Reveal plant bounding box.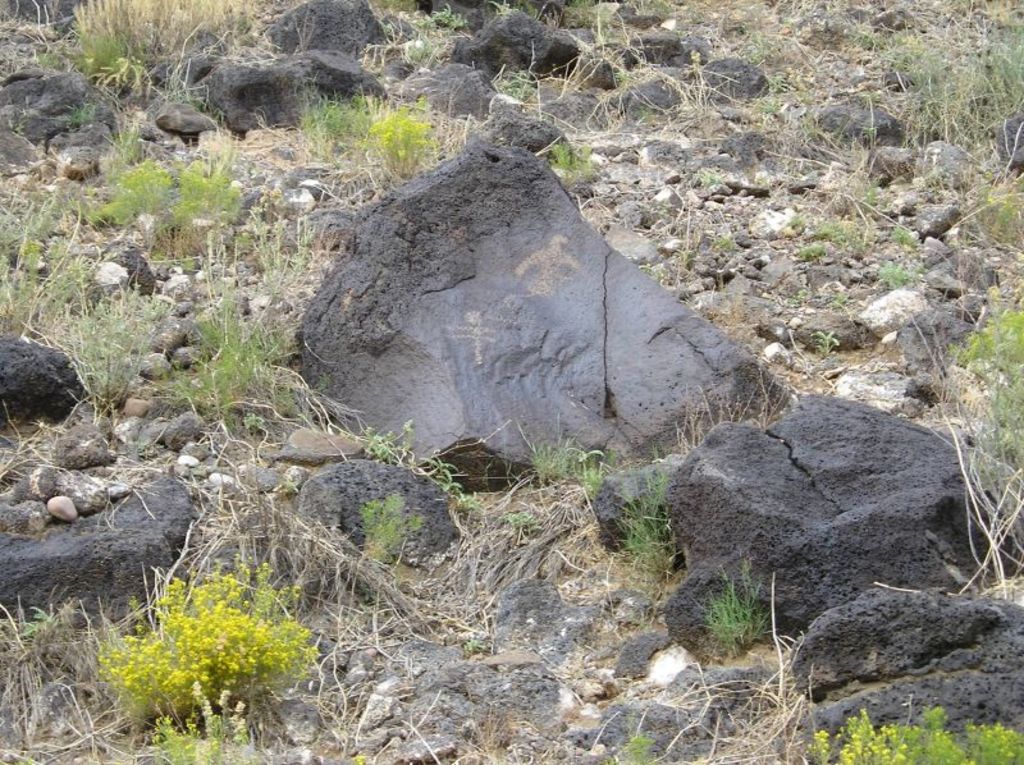
Revealed: pyautogui.locateOnScreen(882, 221, 916, 247).
